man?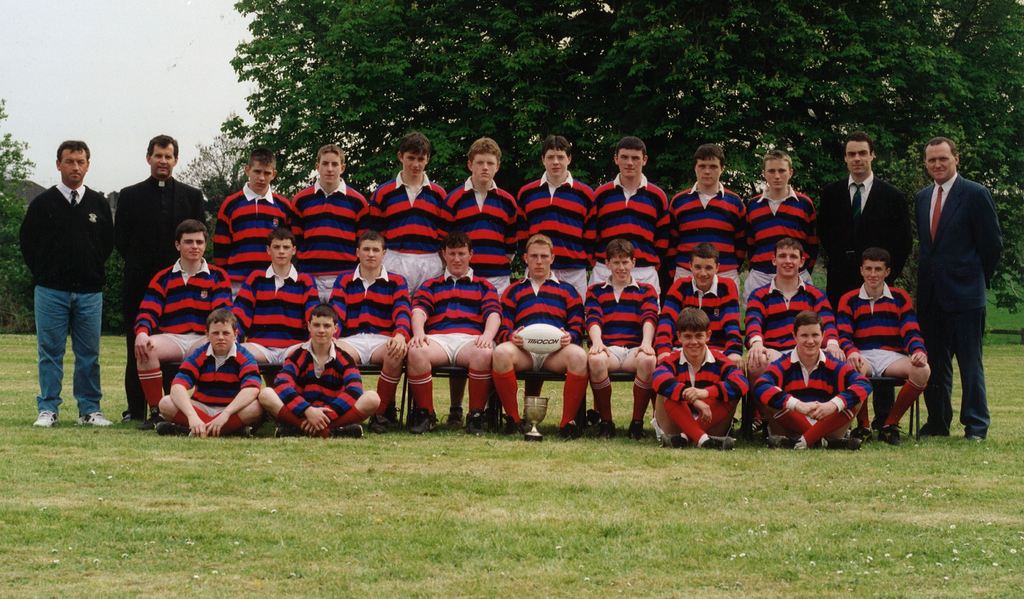
132:214:235:427
